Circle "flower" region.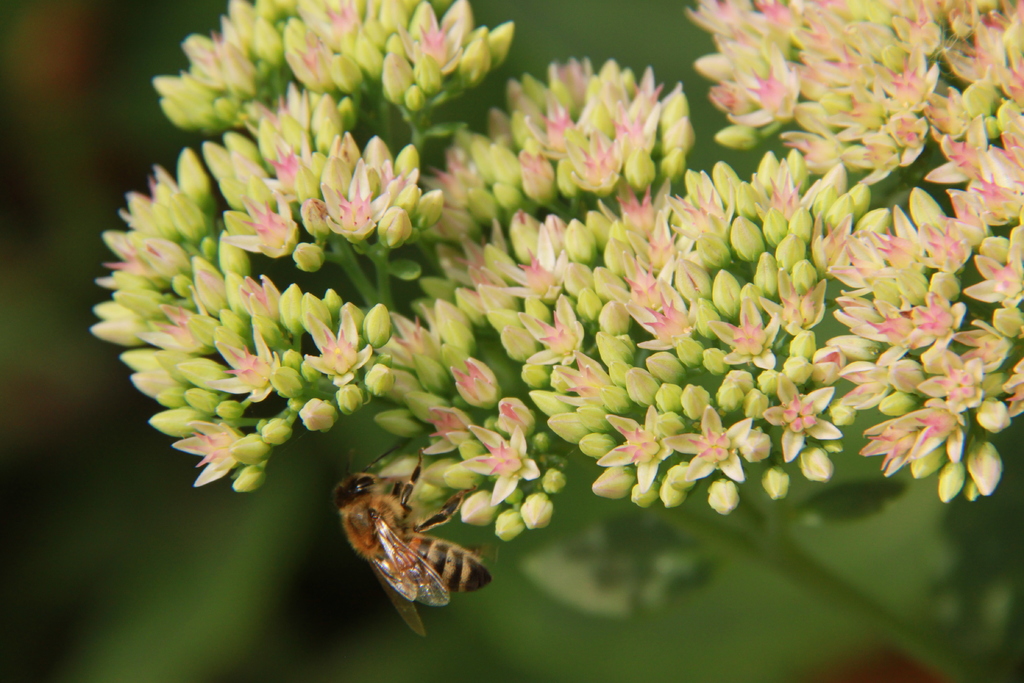
Region: <region>255, 129, 325, 201</region>.
